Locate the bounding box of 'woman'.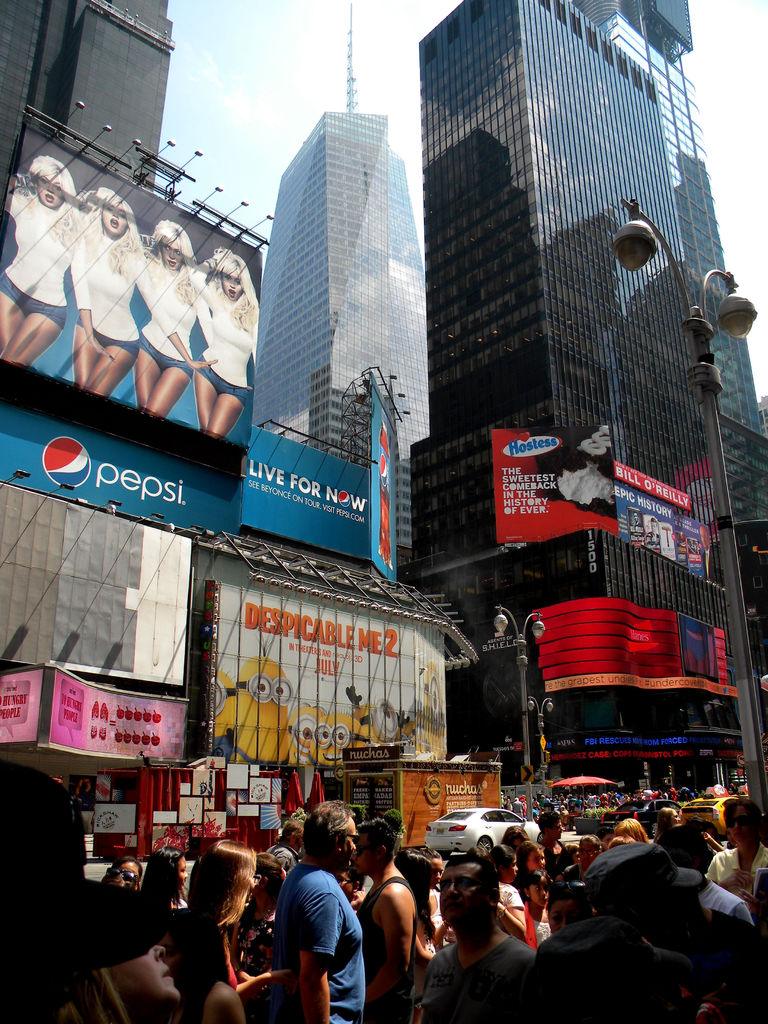
Bounding box: (615, 815, 653, 844).
